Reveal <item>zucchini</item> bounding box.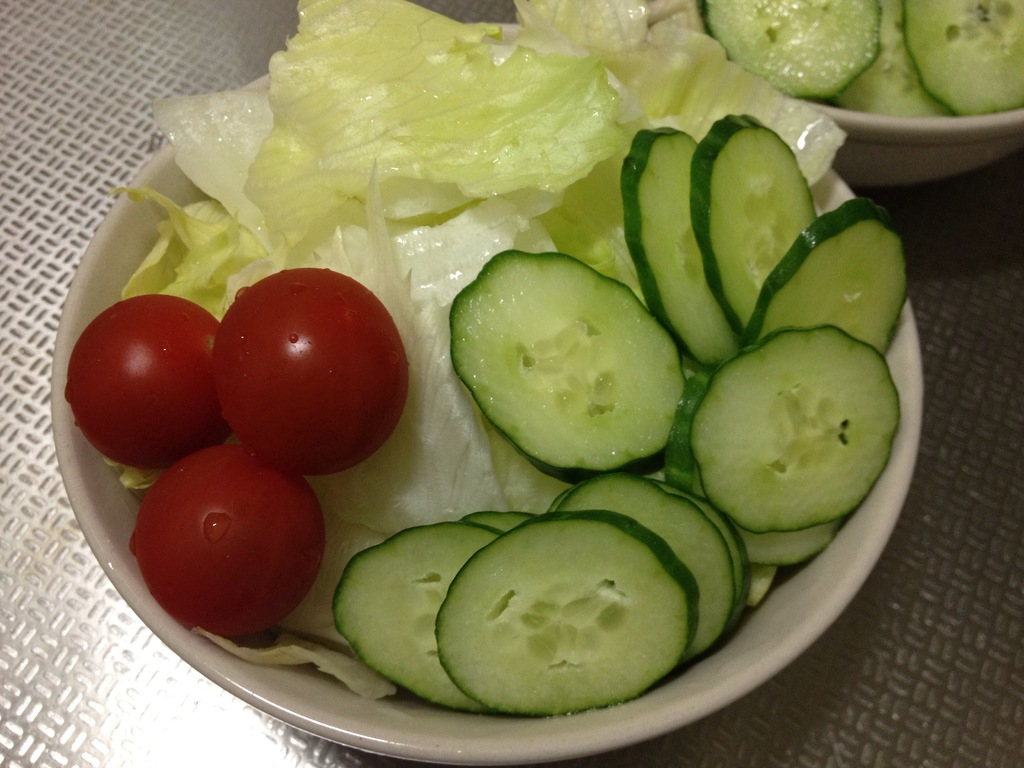
Revealed: locate(842, 6, 966, 120).
